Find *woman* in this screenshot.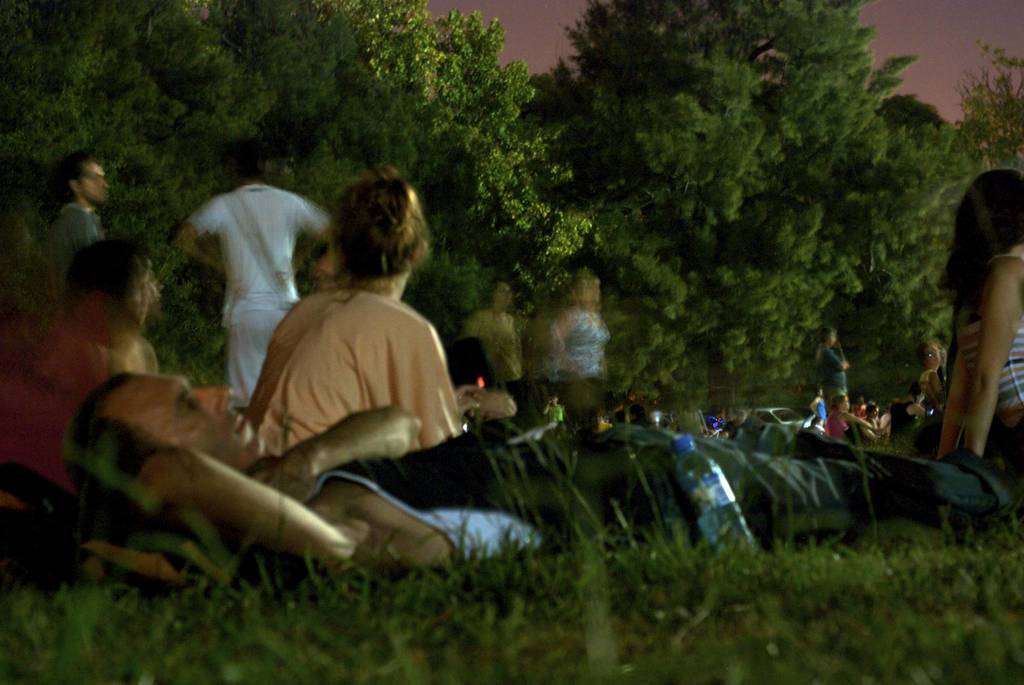
The bounding box for *woman* is bbox(245, 161, 459, 461).
